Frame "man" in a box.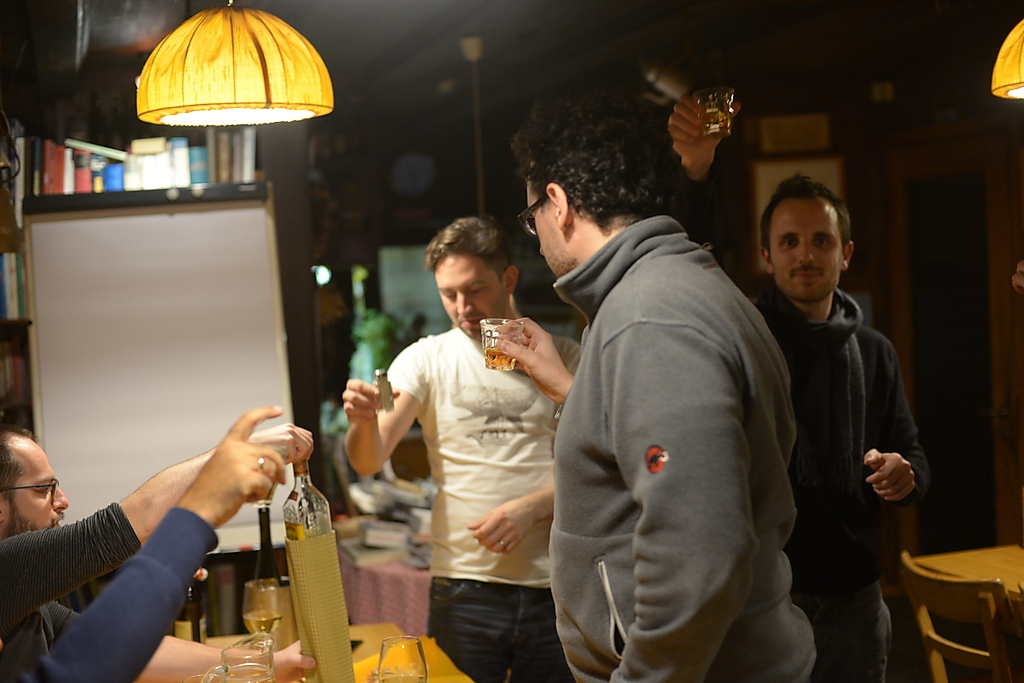
[669, 86, 935, 682].
